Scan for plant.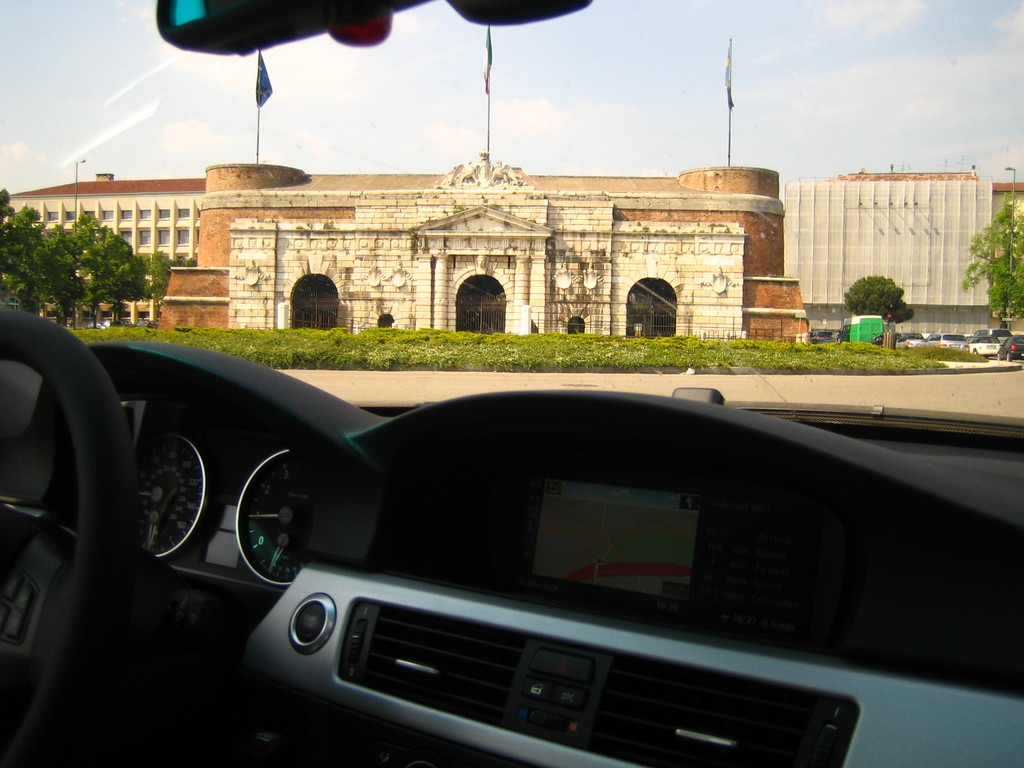
Scan result: [left=844, top=271, right=909, bottom=316].
